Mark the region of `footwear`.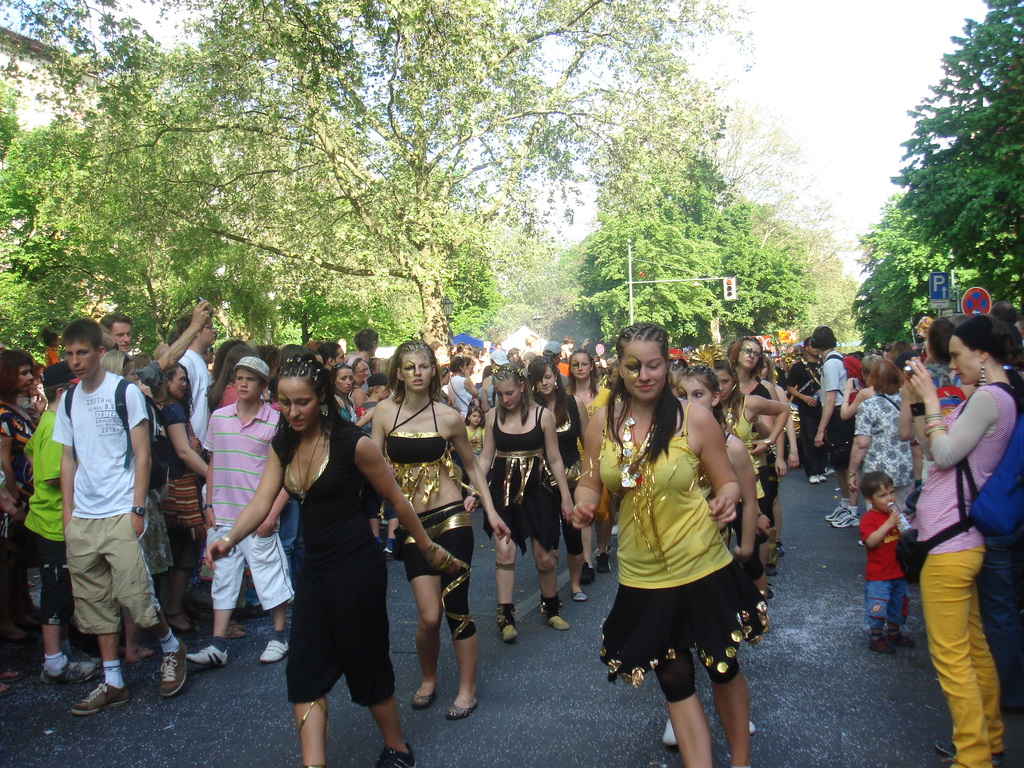
Region: (x1=593, y1=554, x2=616, y2=576).
